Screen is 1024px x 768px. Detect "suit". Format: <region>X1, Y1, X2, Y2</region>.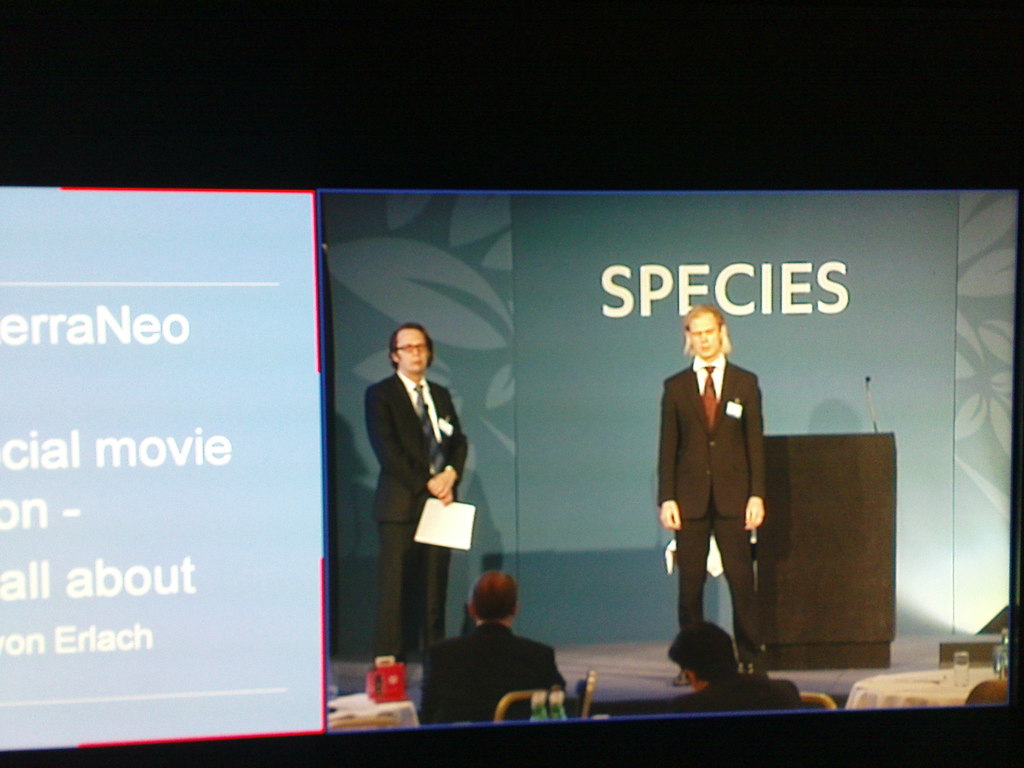
<region>361, 369, 468, 660</region>.
